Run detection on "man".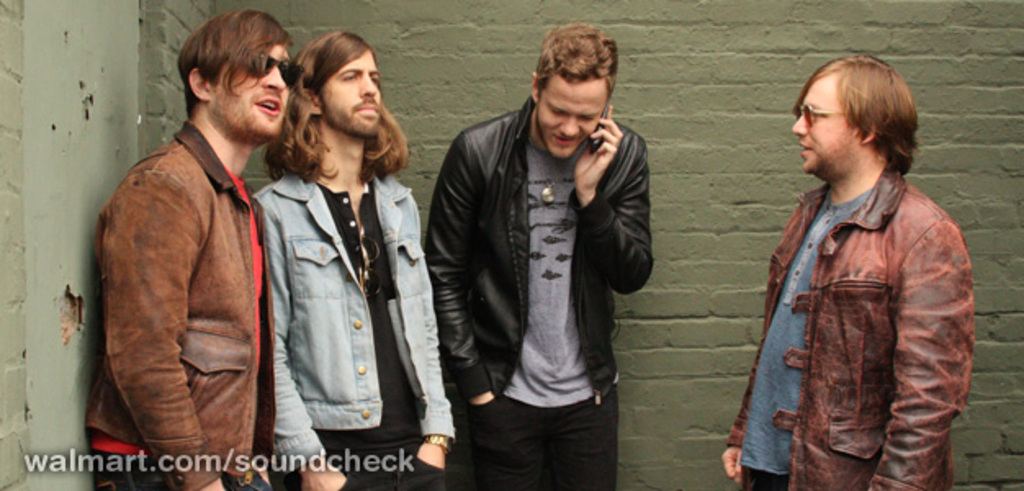
Result: x1=254 y1=28 x2=456 y2=489.
